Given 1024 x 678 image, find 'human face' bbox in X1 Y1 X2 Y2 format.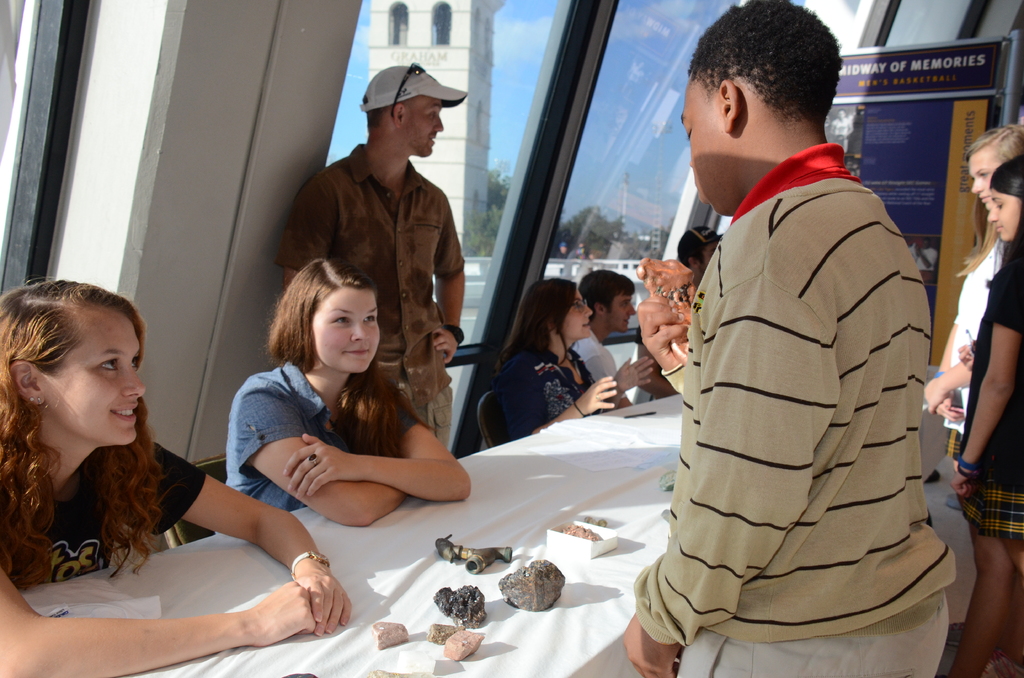
605 291 637 334.
